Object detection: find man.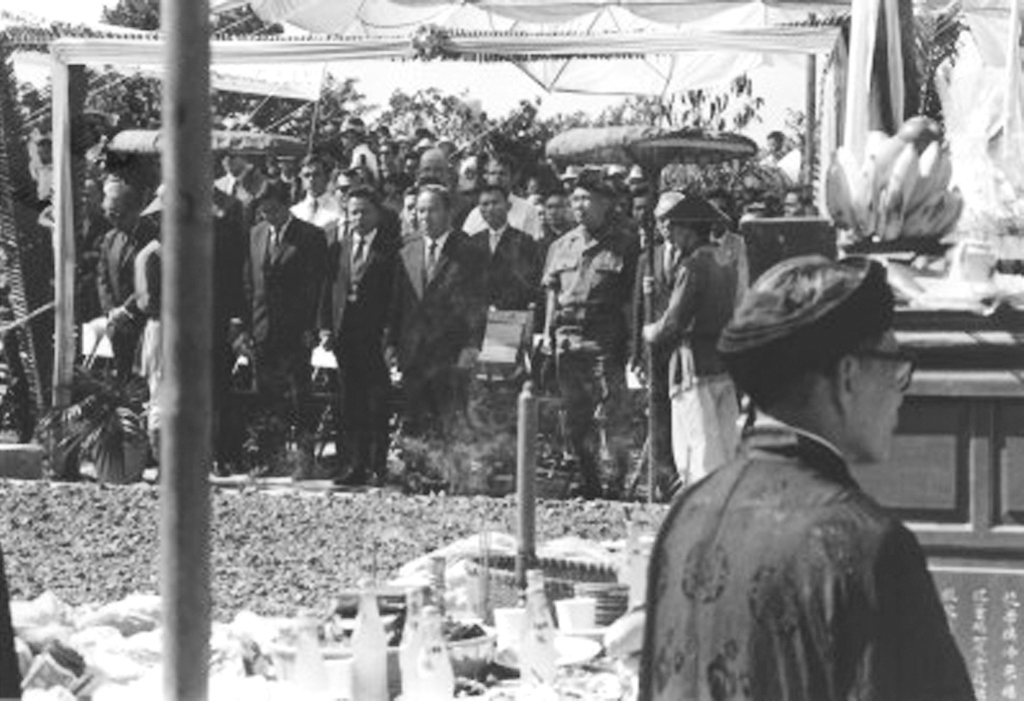
left=244, top=178, right=346, bottom=496.
